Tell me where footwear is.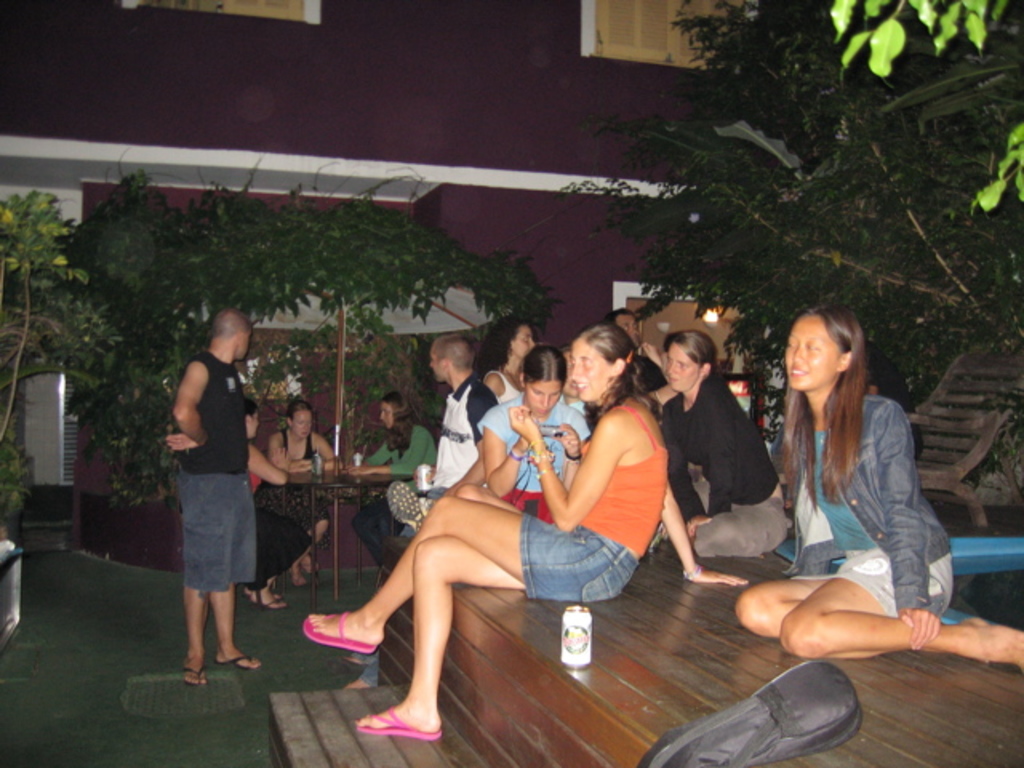
footwear is at <bbox>387, 478, 432, 533</bbox>.
